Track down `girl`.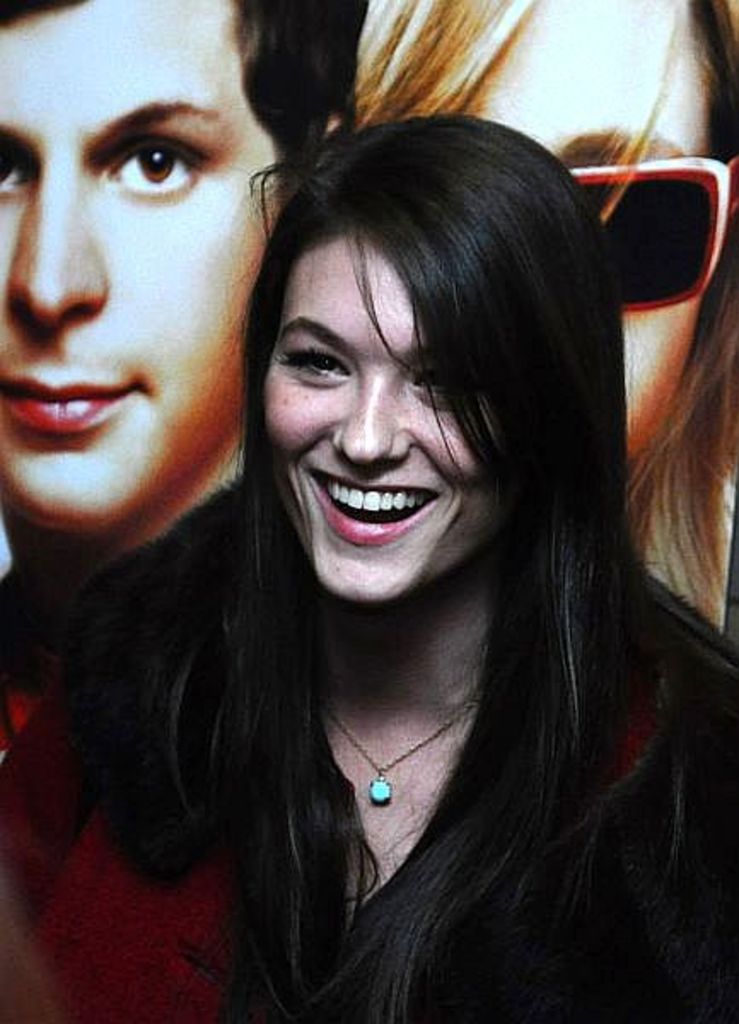
Tracked to box(0, 111, 737, 1022).
